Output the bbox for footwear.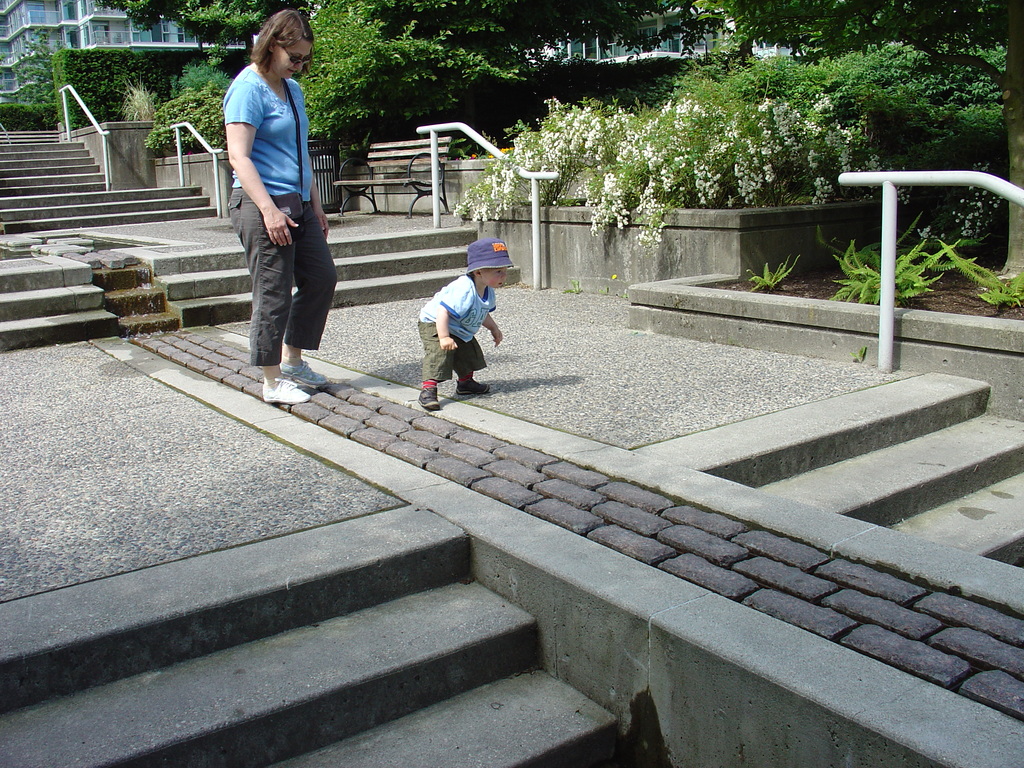
{"x1": 260, "y1": 378, "x2": 309, "y2": 404}.
